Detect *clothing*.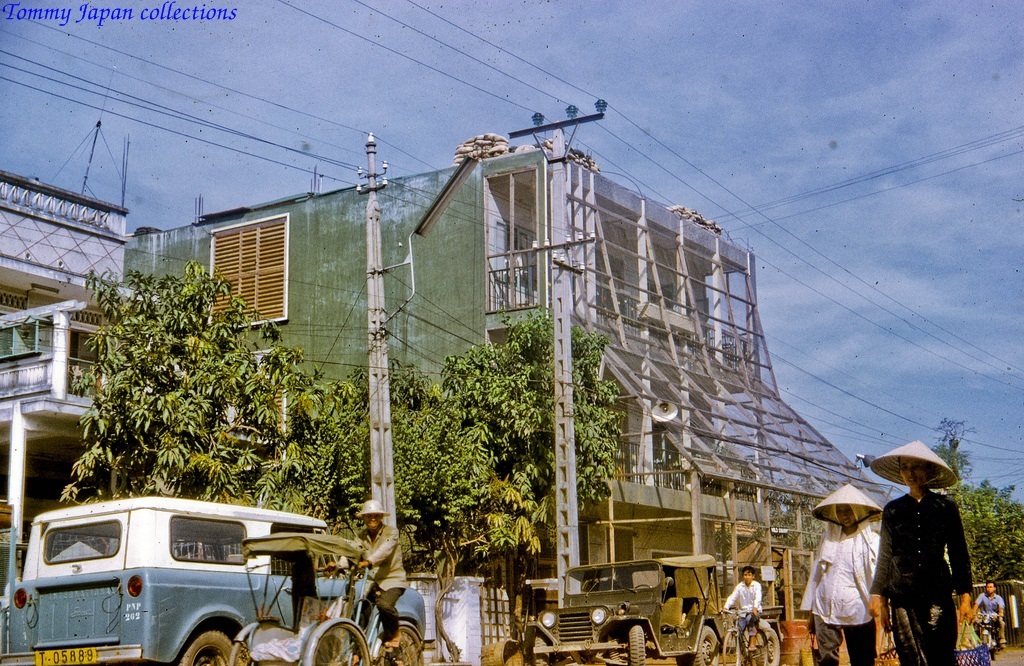
Detected at pyautogui.locateOnScreen(798, 516, 885, 665).
